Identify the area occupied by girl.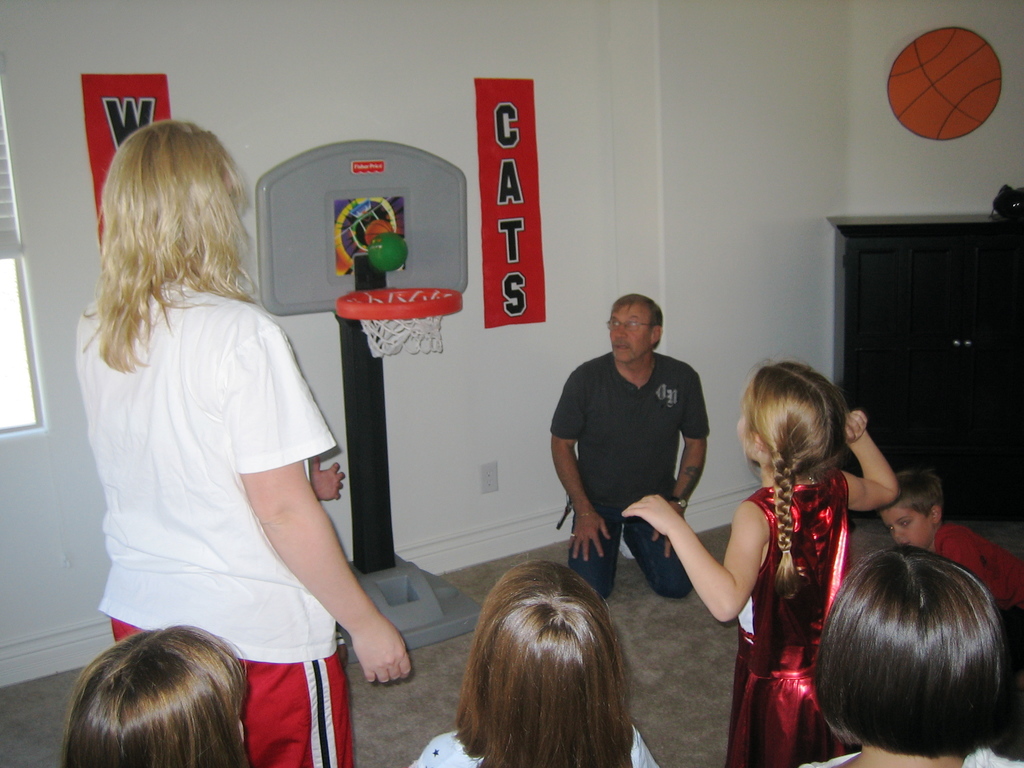
Area: <box>60,624,255,767</box>.
